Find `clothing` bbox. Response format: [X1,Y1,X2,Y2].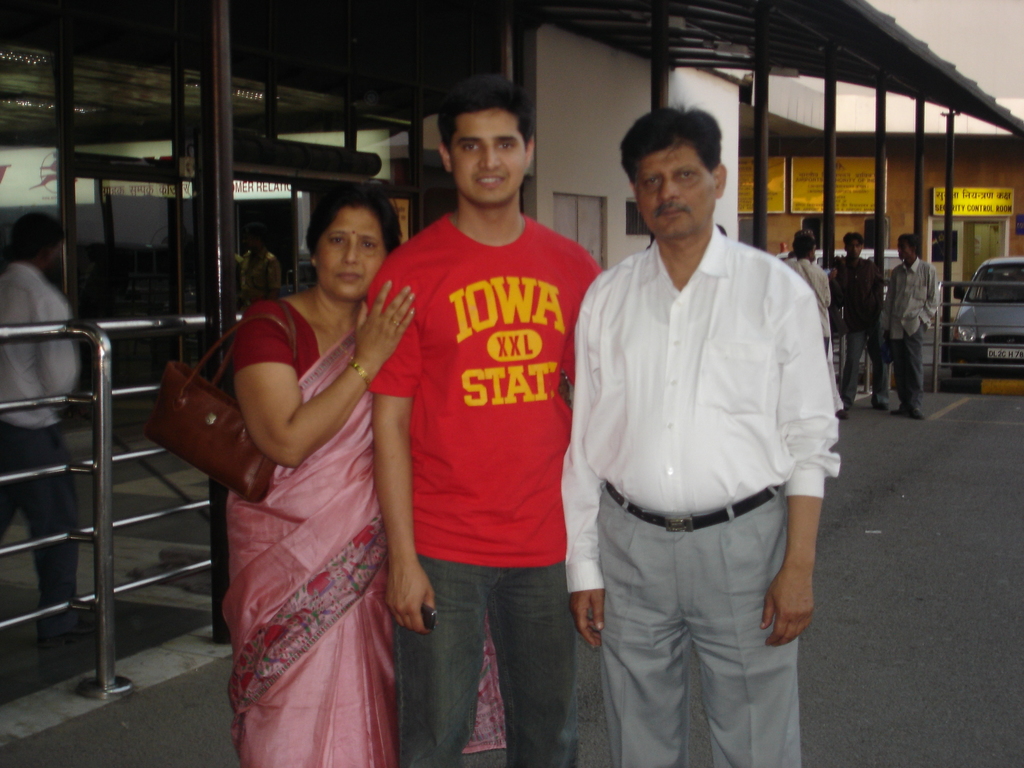
[365,203,628,767].
